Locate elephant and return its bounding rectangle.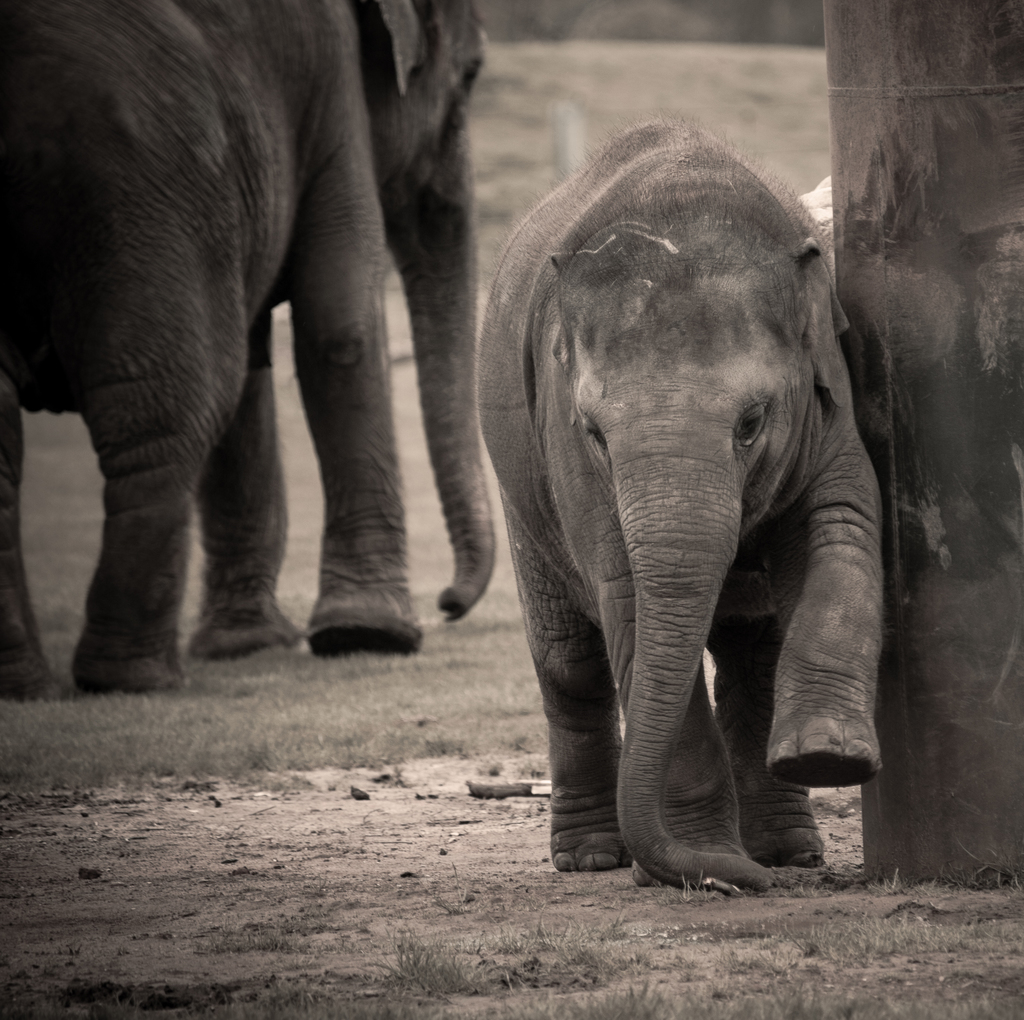
0, 0, 502, 695.
